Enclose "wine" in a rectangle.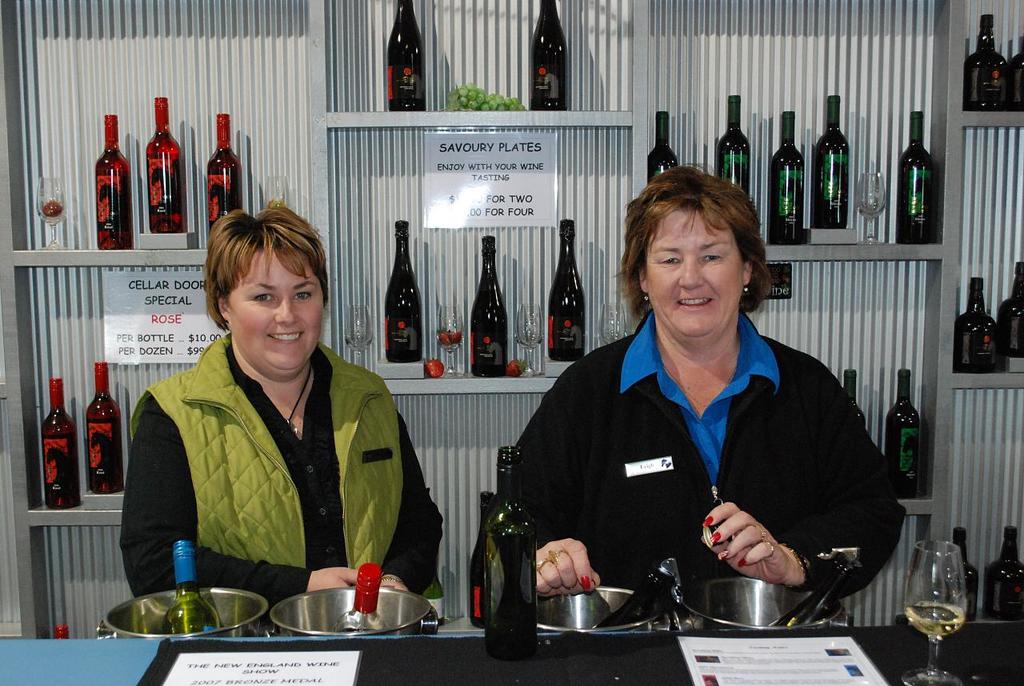
bbox=(643, 106, 678, 191).
